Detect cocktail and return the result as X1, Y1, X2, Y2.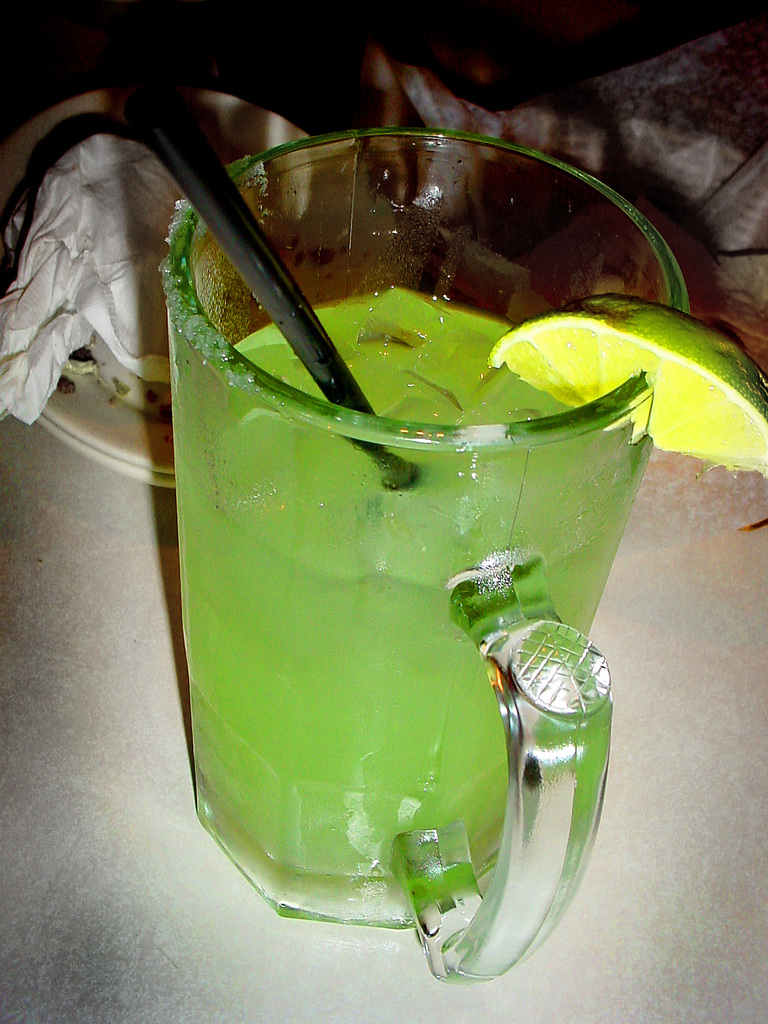
119, 75, 767, 989.
